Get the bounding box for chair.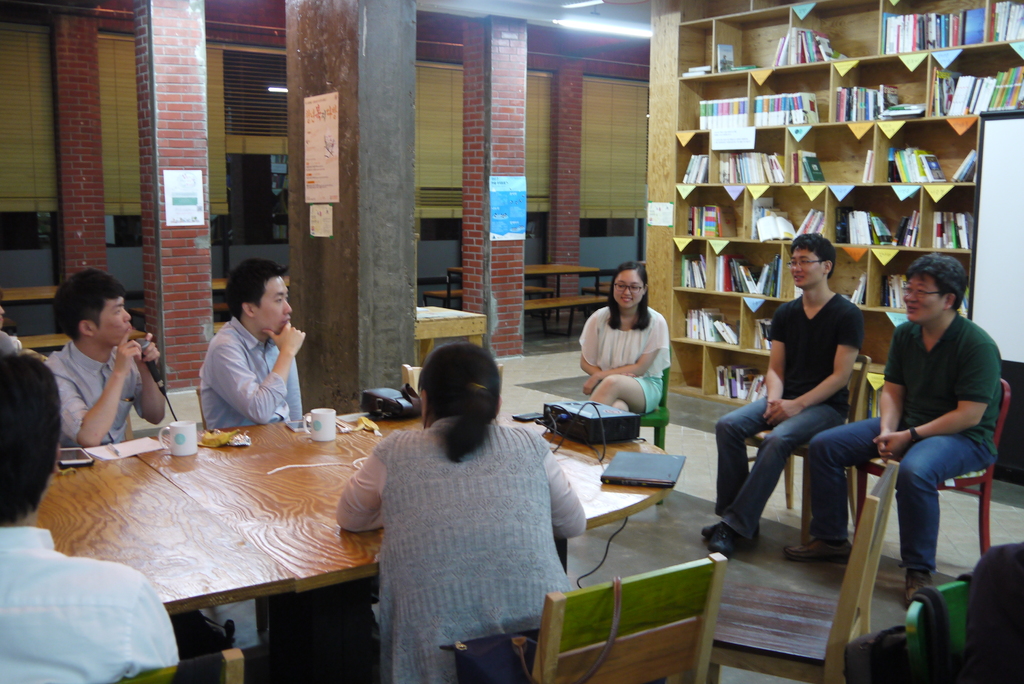
[855, 377, 1012, 561].
